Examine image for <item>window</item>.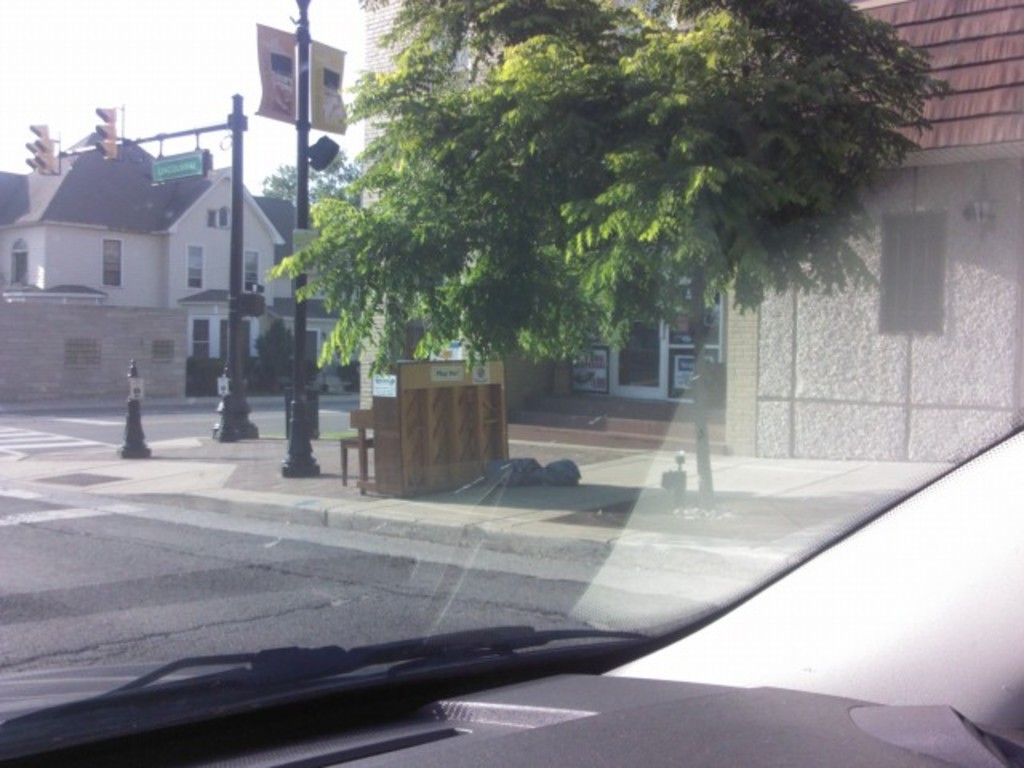
Examination result: [left=882, top=213, right=944, bottom=331].
